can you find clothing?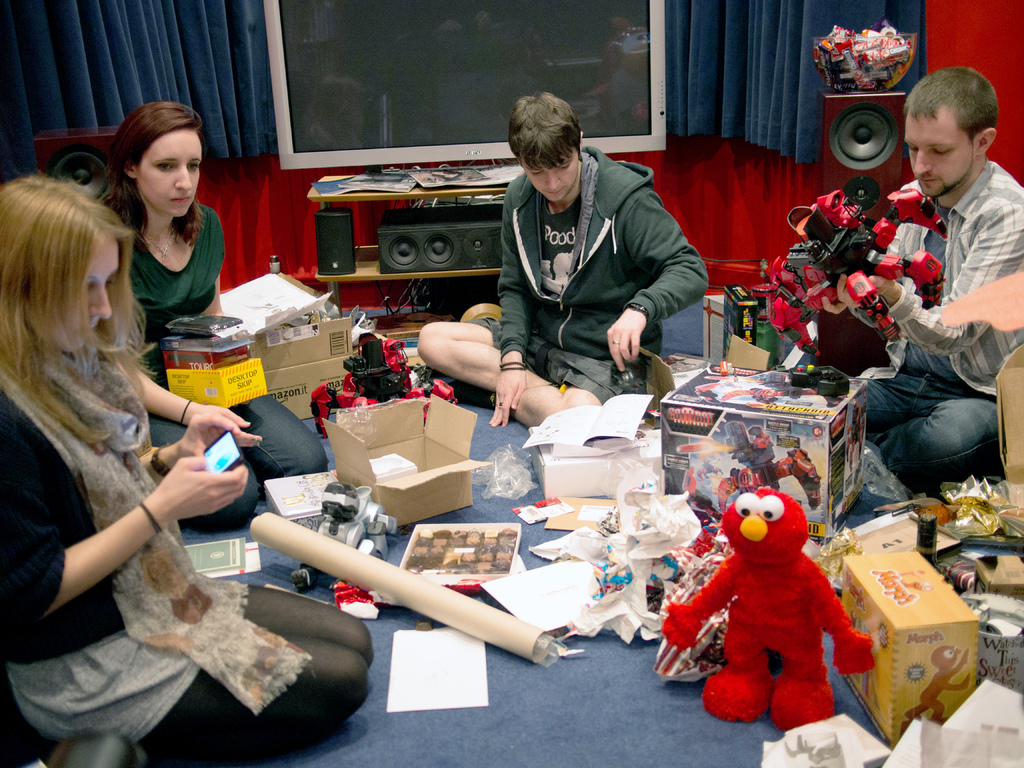
Yes, bounding box: pyautogui.locateOnScreen(840, 158, 1023, 495).
